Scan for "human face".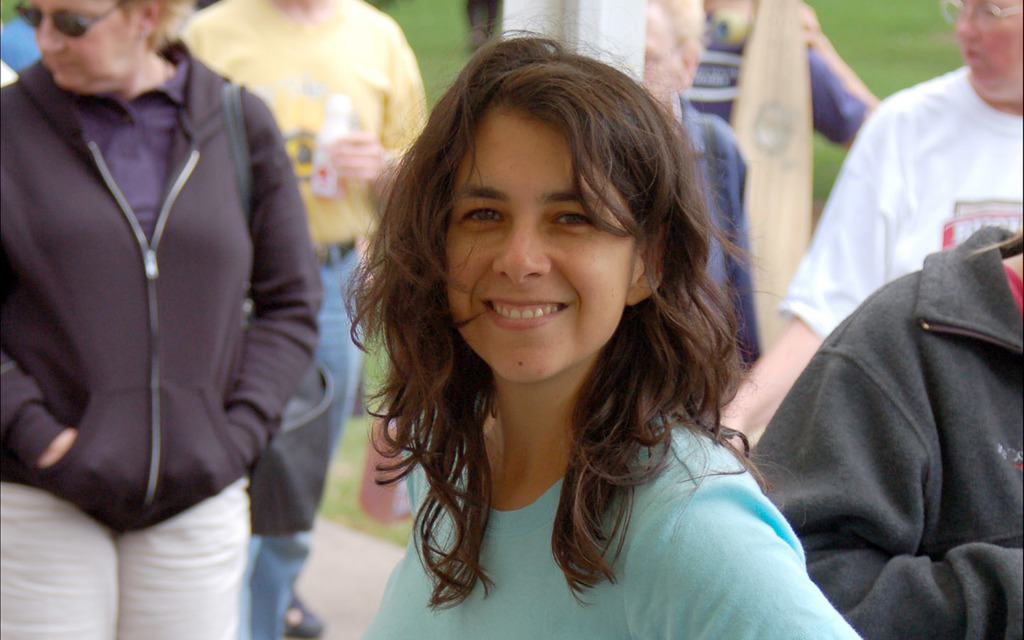
Scan result: 28:0:143:84.
